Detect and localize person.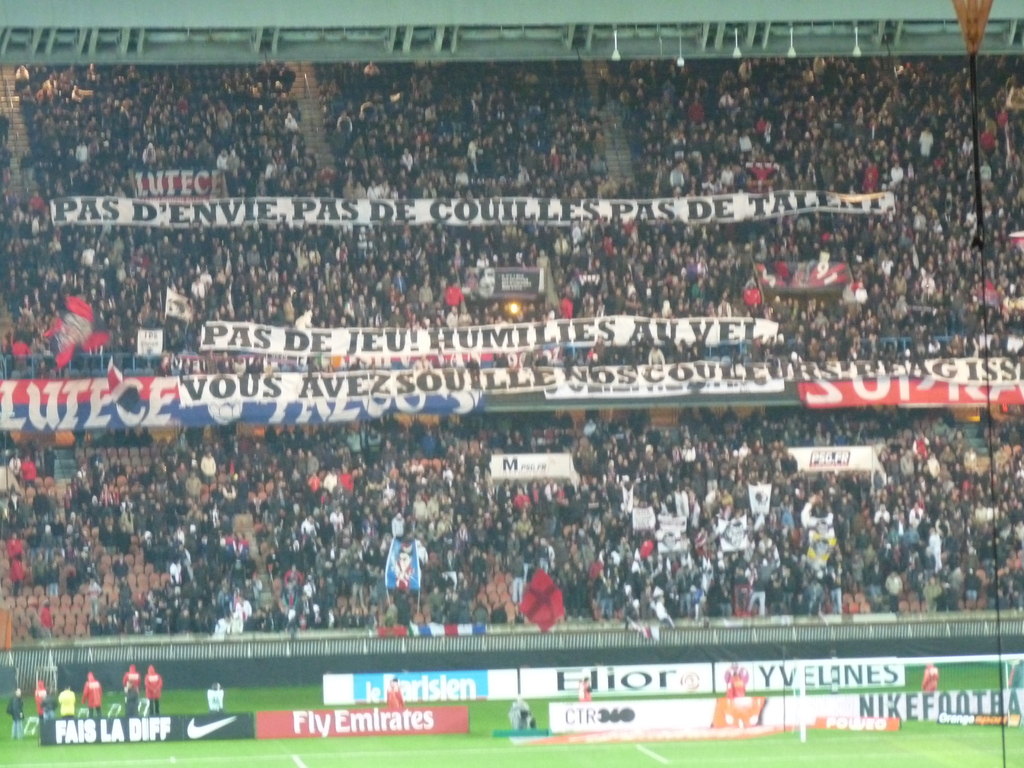
Localized at (80, 671, 103, 717).
